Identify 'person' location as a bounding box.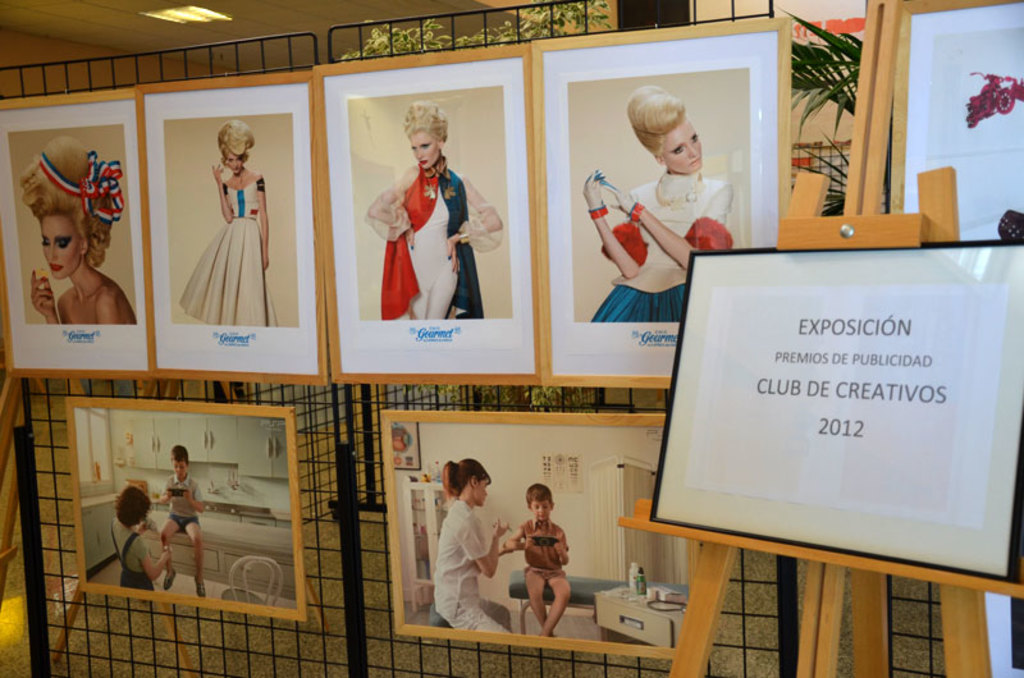
<box>434,458,517,632</box>.
